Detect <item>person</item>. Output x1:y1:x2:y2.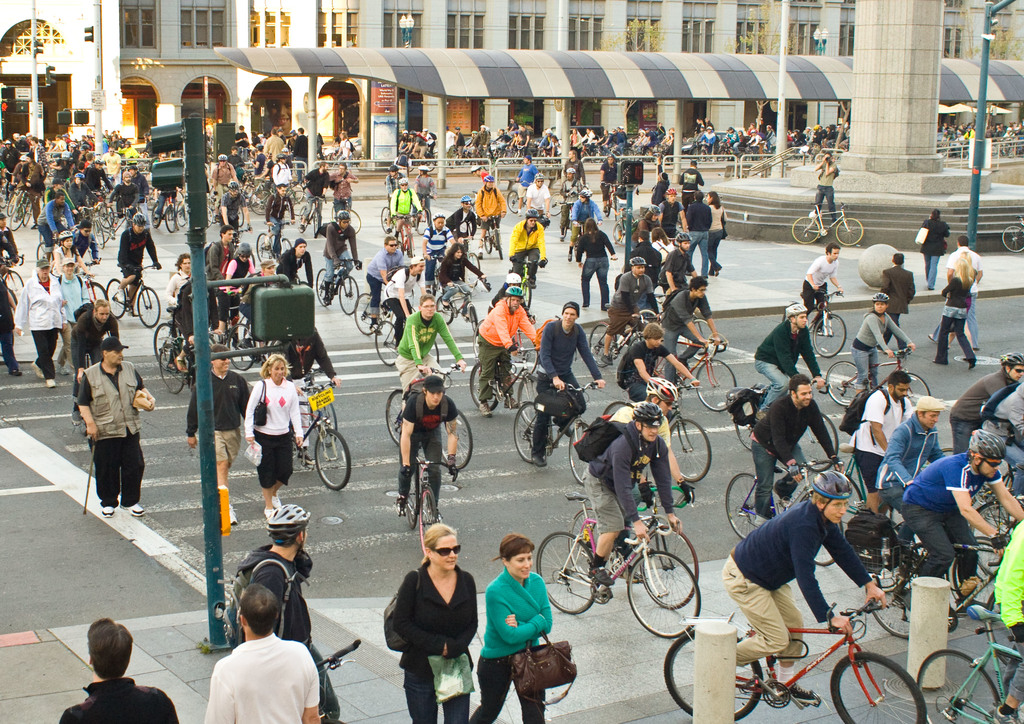
528:177:550:216.
